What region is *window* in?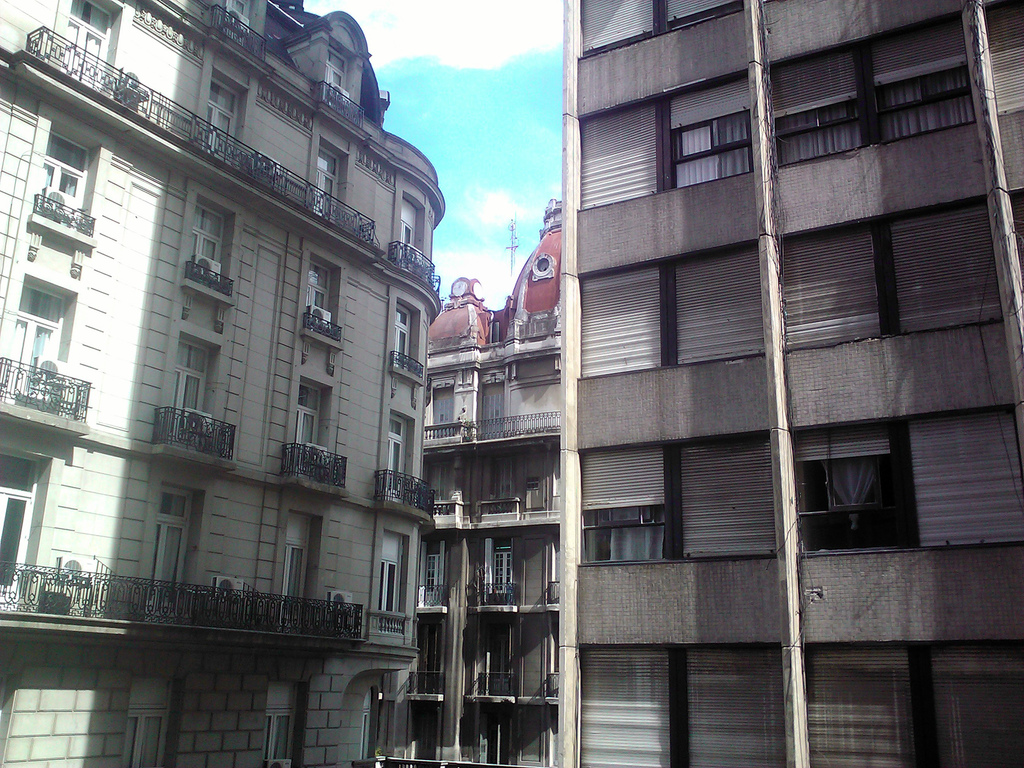
box=[773, 185, 998, 352].
